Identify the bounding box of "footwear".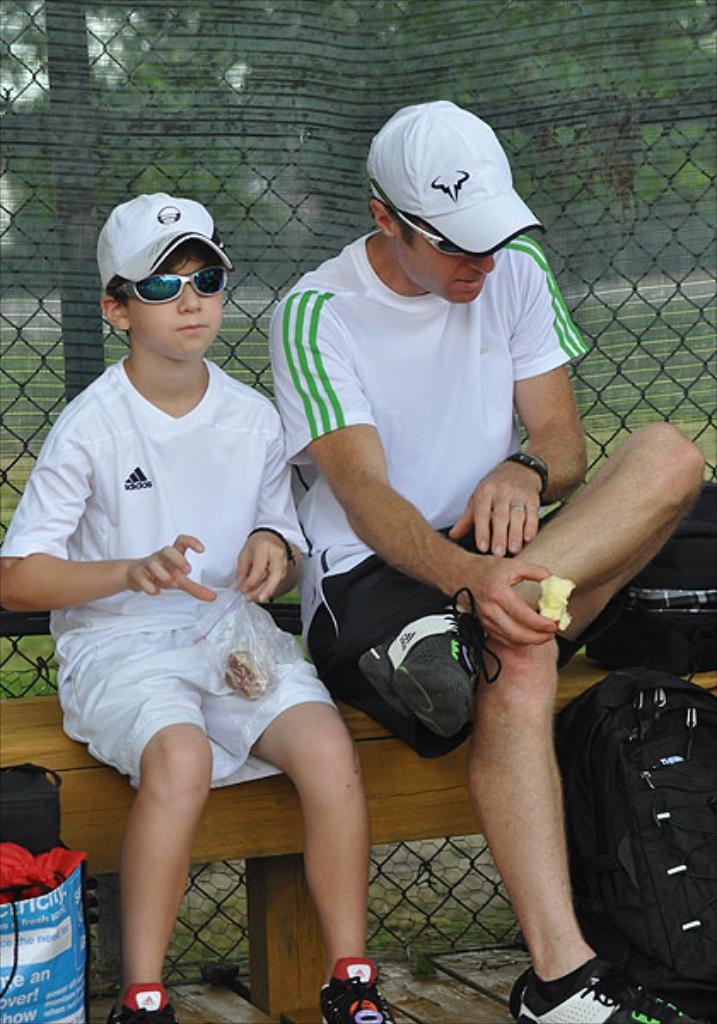
[509,951,688,1022].
